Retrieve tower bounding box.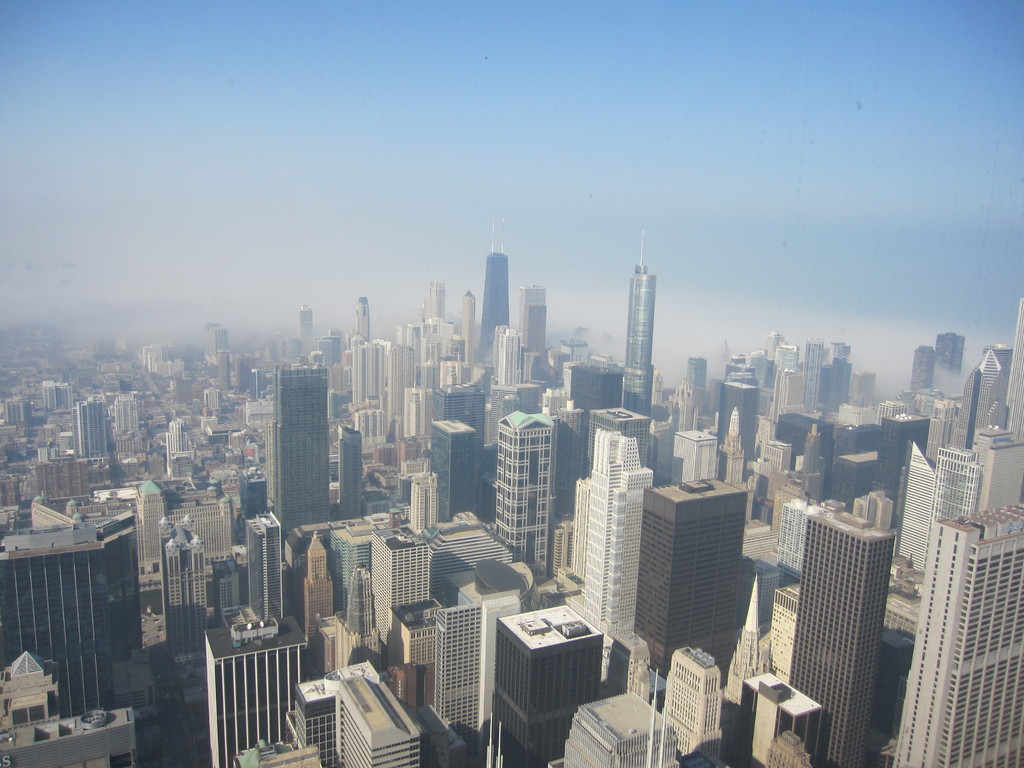
Bounding box: pyautogui.locateOnScreen(344, 426, 361, 520).
